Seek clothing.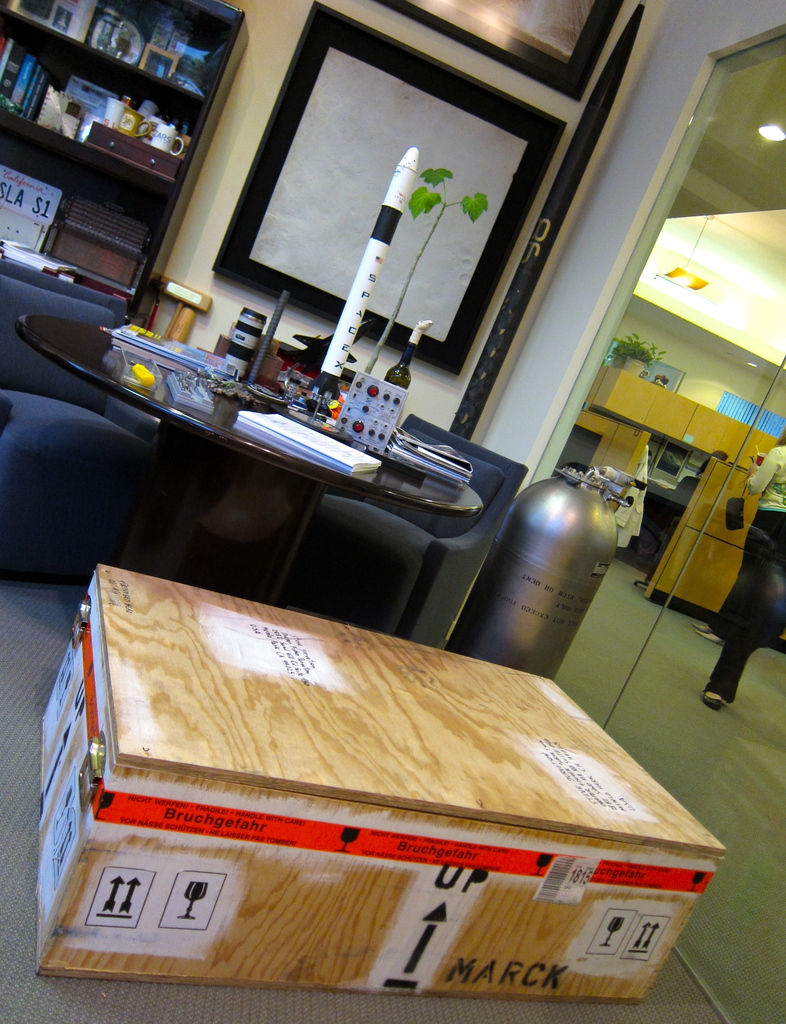
rect(706, 442, 785, 648).
